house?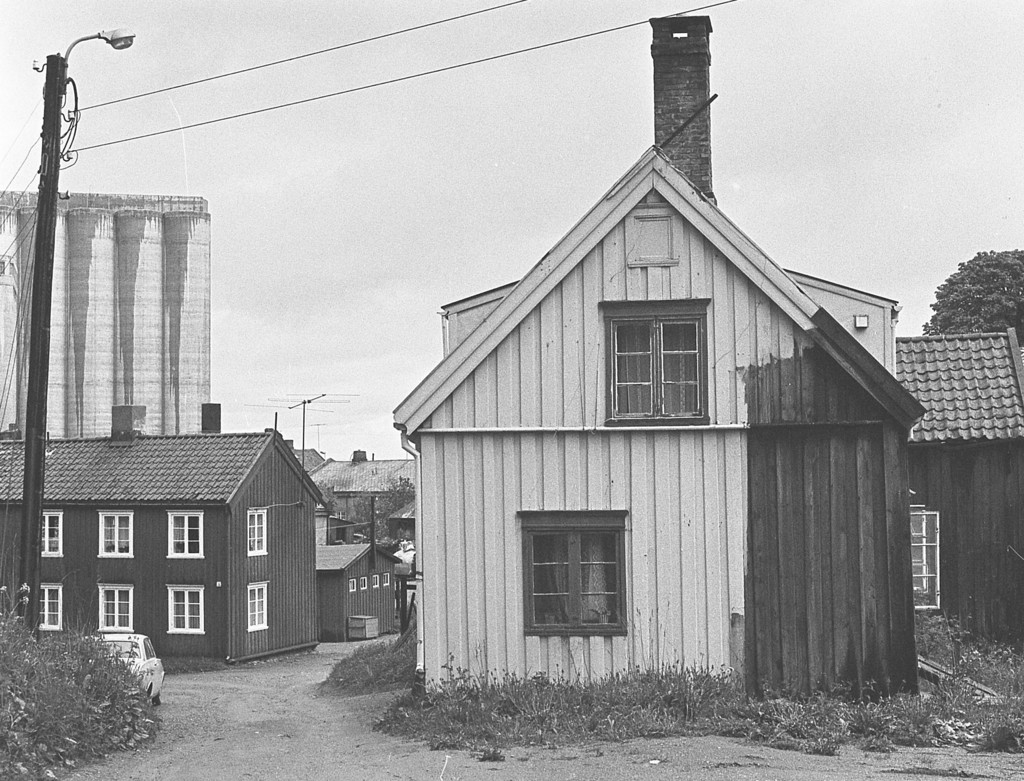
(305,444,423,542)
